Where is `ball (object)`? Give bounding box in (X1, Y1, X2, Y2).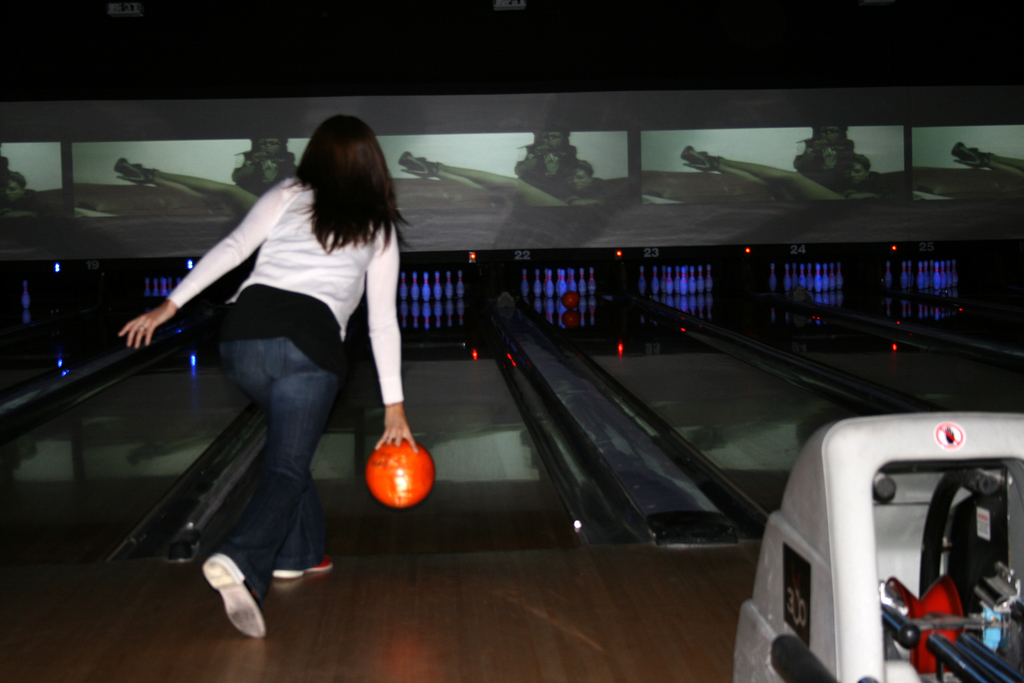
(366, 439, 437, 508).
